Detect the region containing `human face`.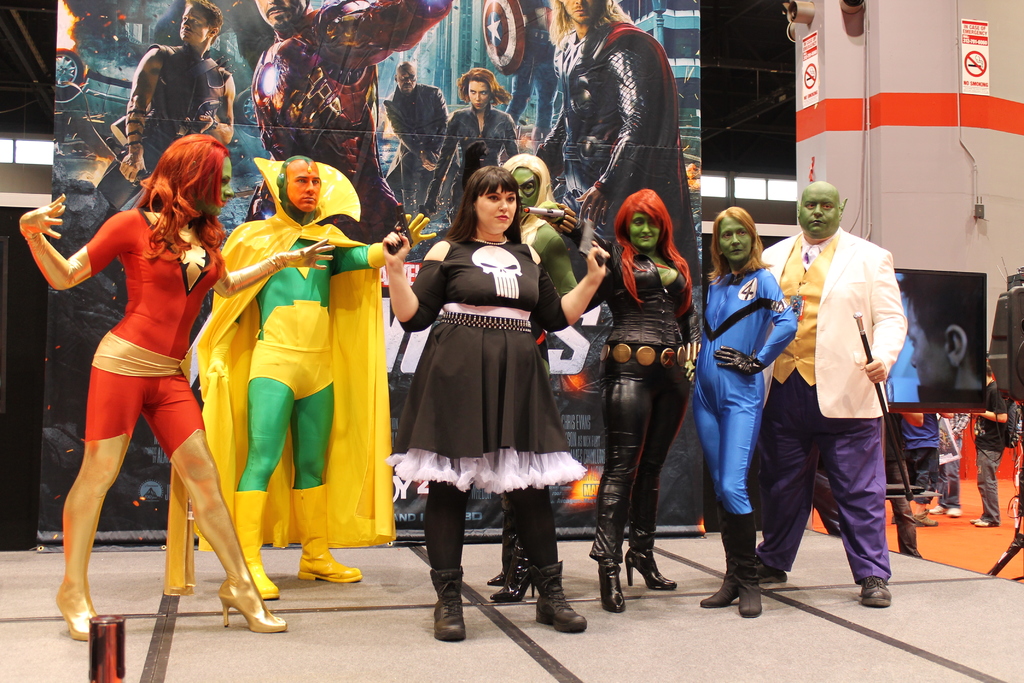
558/0/601/25.
